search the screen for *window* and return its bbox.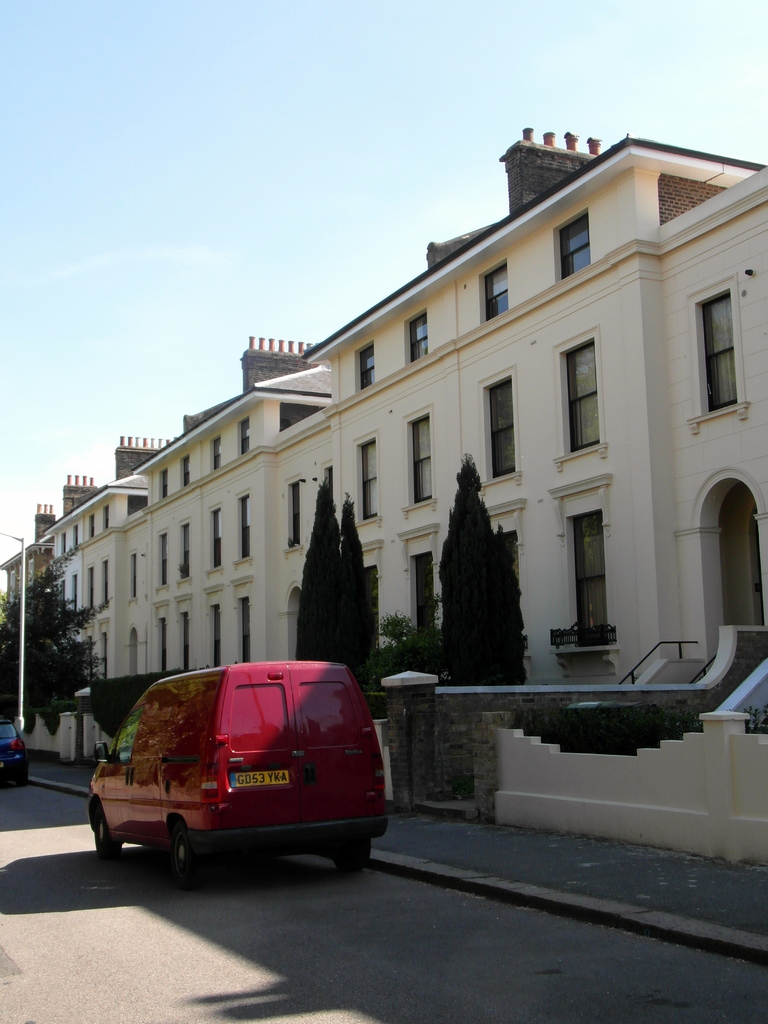
Found: [x1=494, y1=524, x2=524, y2=598].
